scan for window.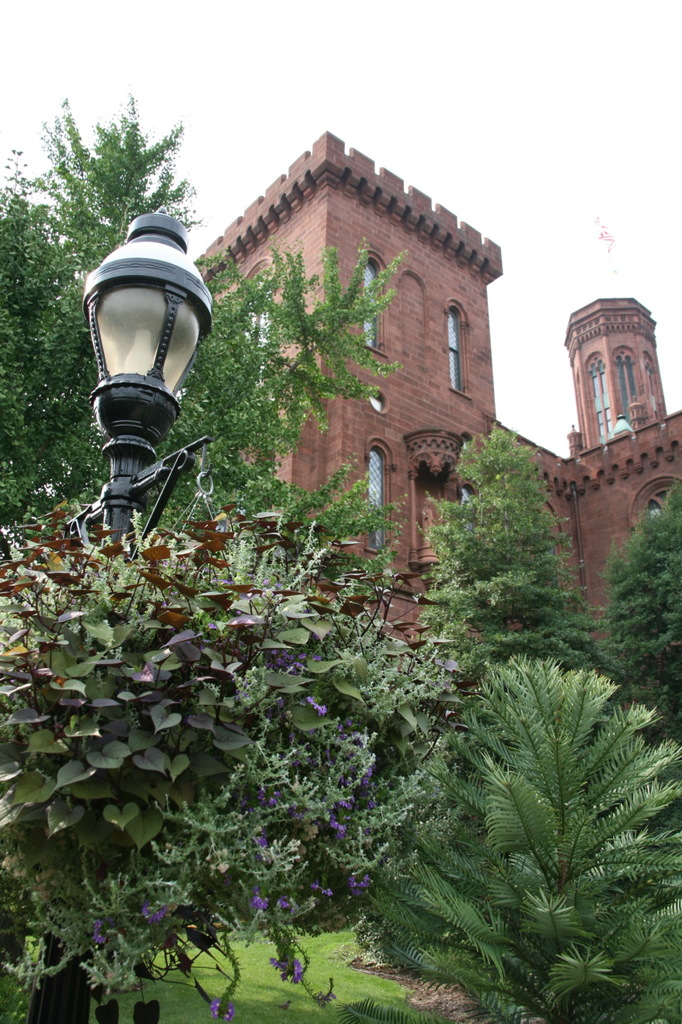
Scan result: bbox(233, 254, 271, 370).
